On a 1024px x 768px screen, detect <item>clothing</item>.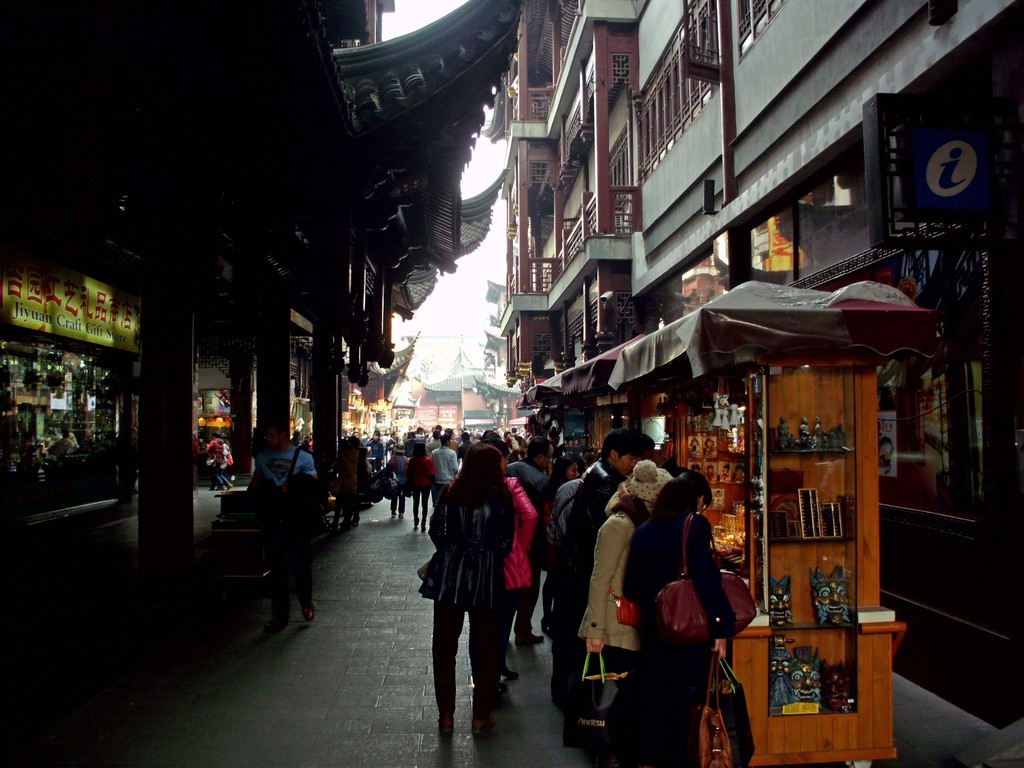
(561,499,737,767).
